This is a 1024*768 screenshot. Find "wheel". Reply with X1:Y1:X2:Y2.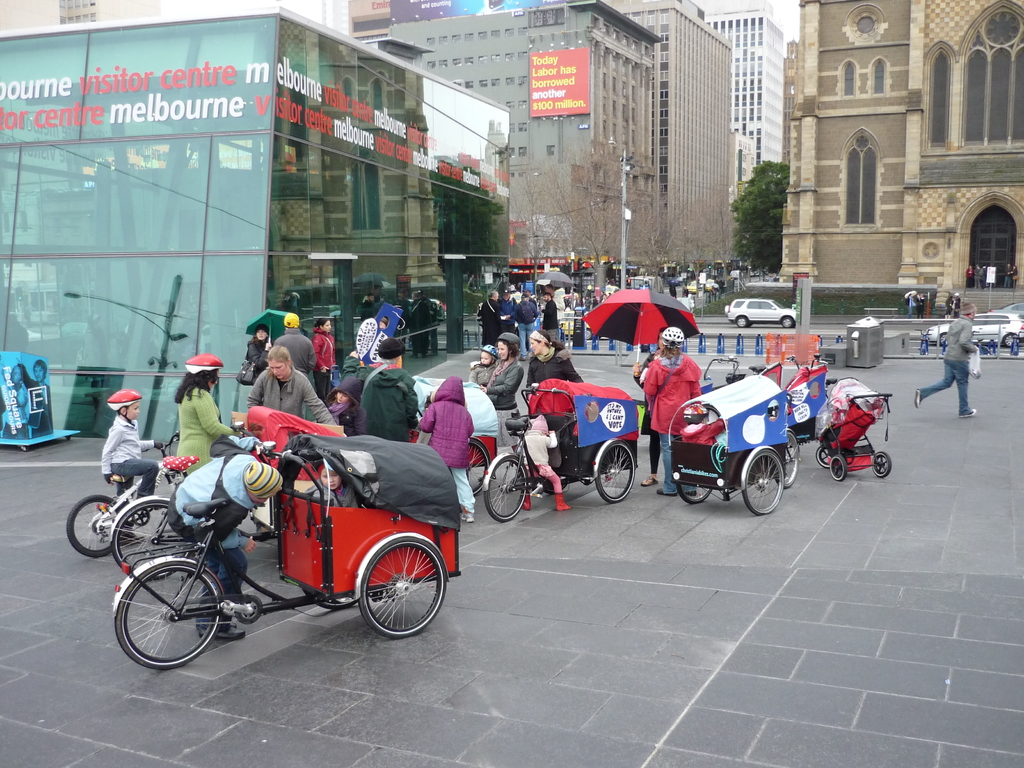
472:436:489:496.
